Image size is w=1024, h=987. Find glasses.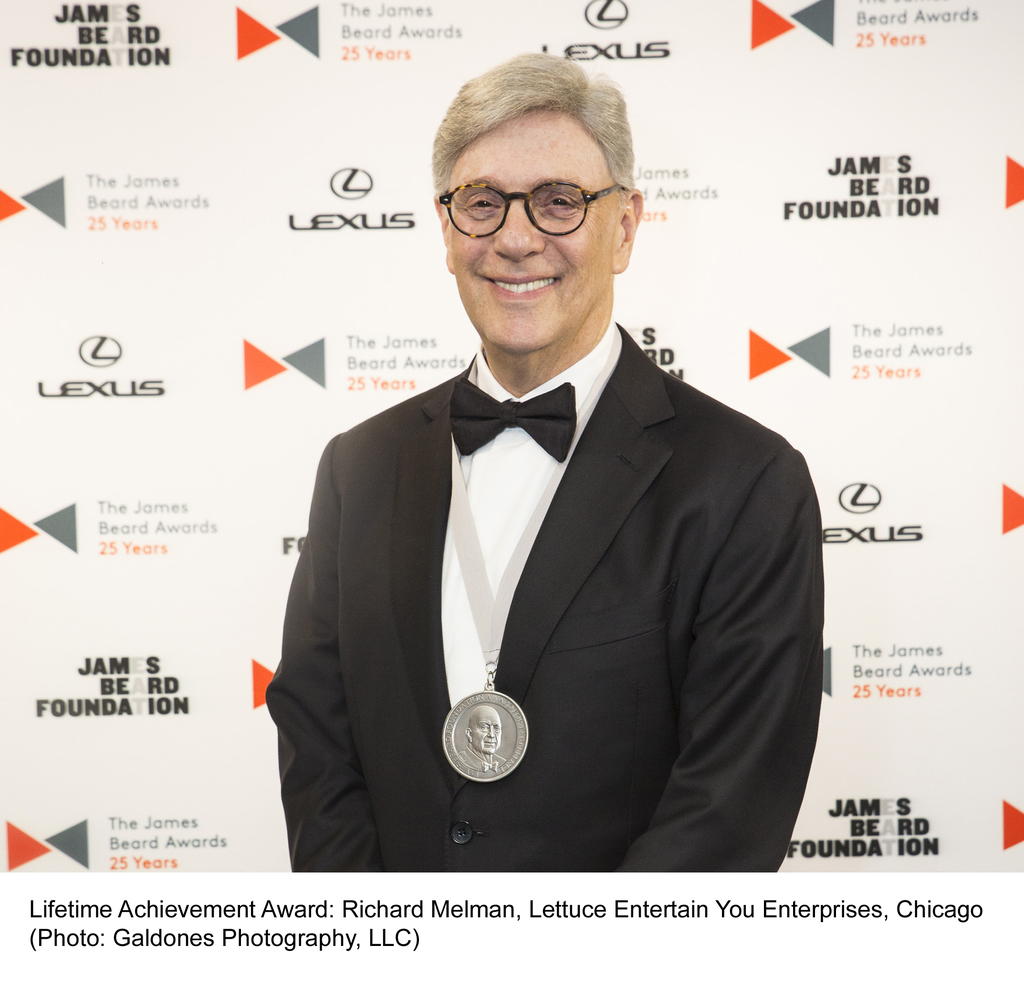
bbox=[435, 164, 625, 232].
